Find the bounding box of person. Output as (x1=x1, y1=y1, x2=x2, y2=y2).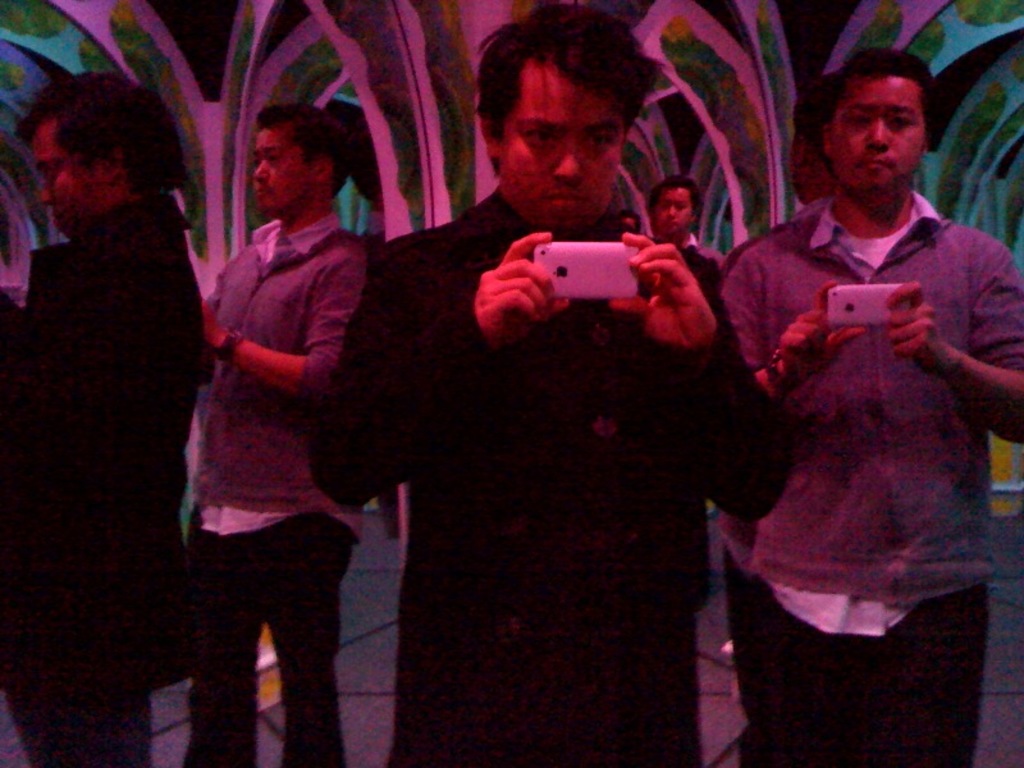
(x1=310, y1=0, x2=795, y2=767).
